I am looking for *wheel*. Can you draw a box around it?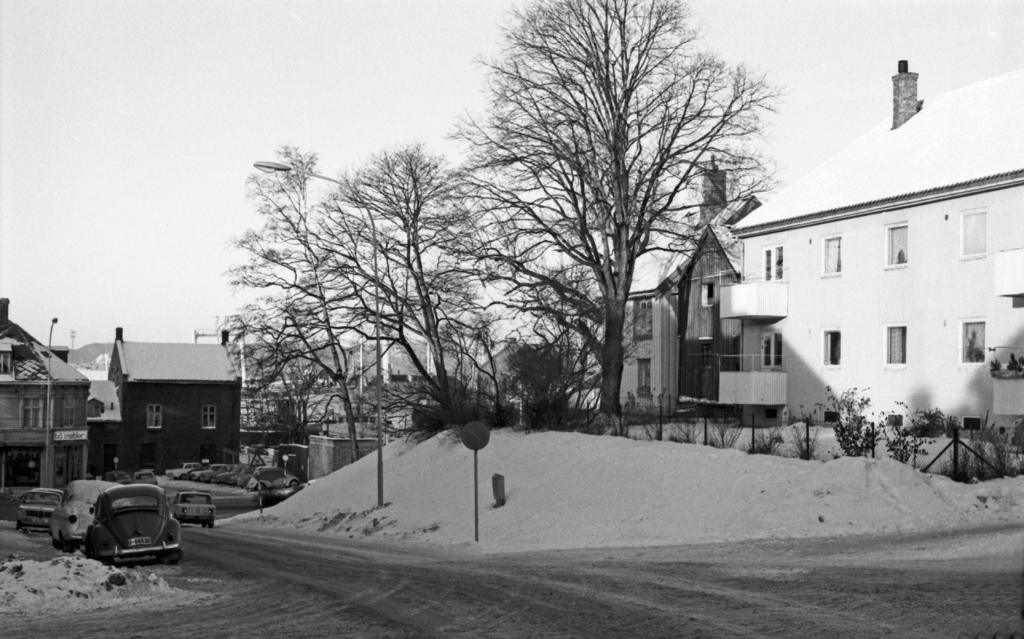
Sure, the bounding box is 59, 534, 69, 549.
